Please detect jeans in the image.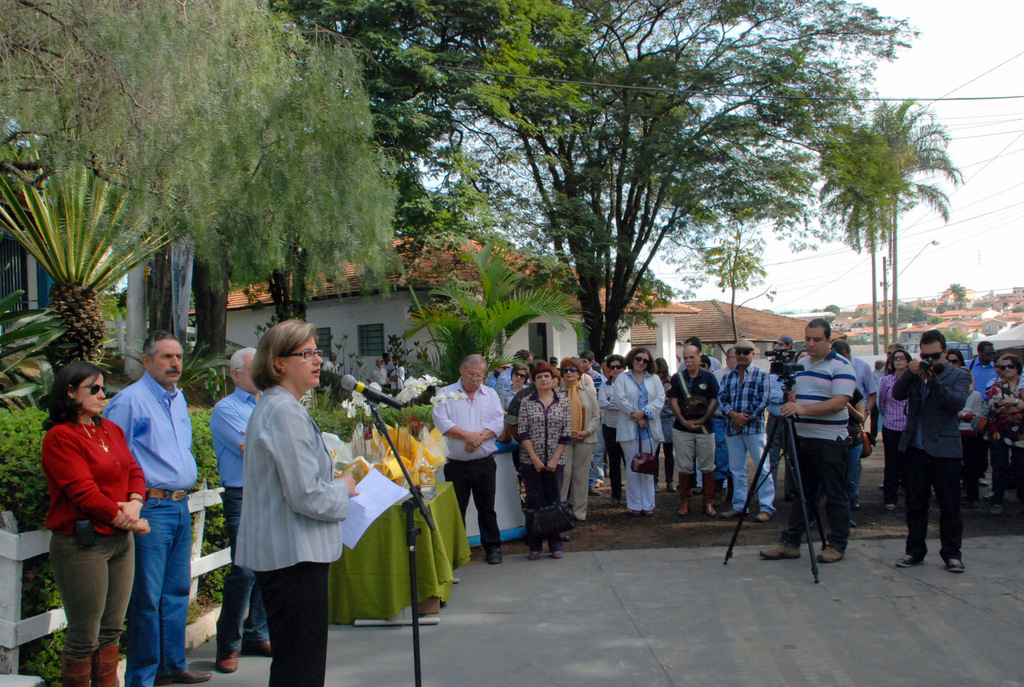
crop(776, 441, 852, 558).
